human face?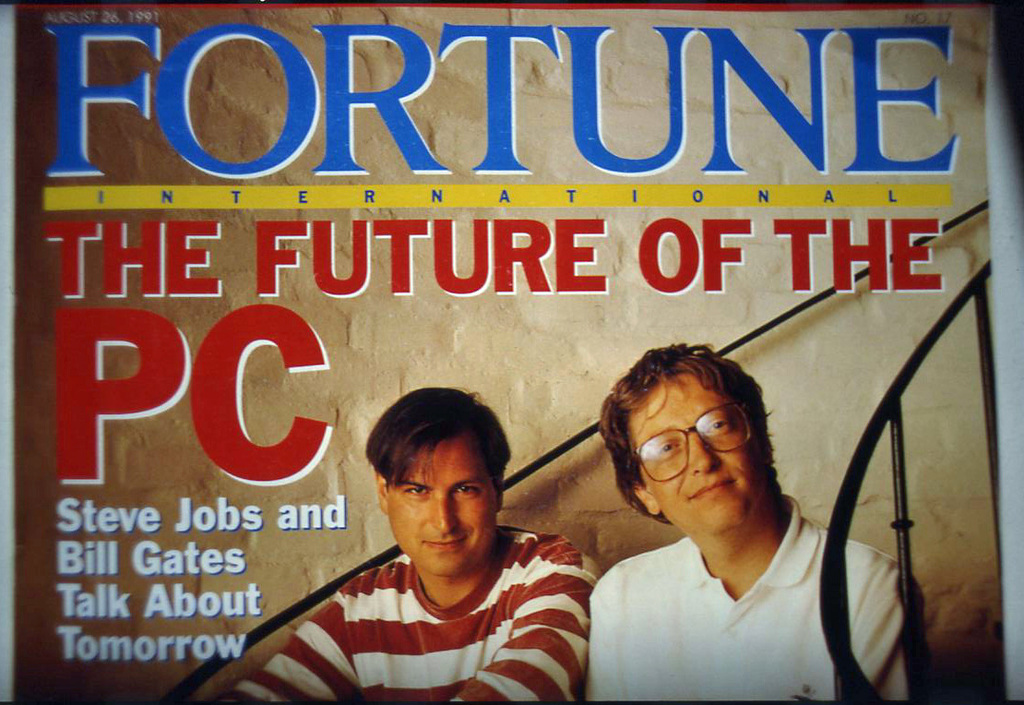
BBox(387, 429, 498, 577)
